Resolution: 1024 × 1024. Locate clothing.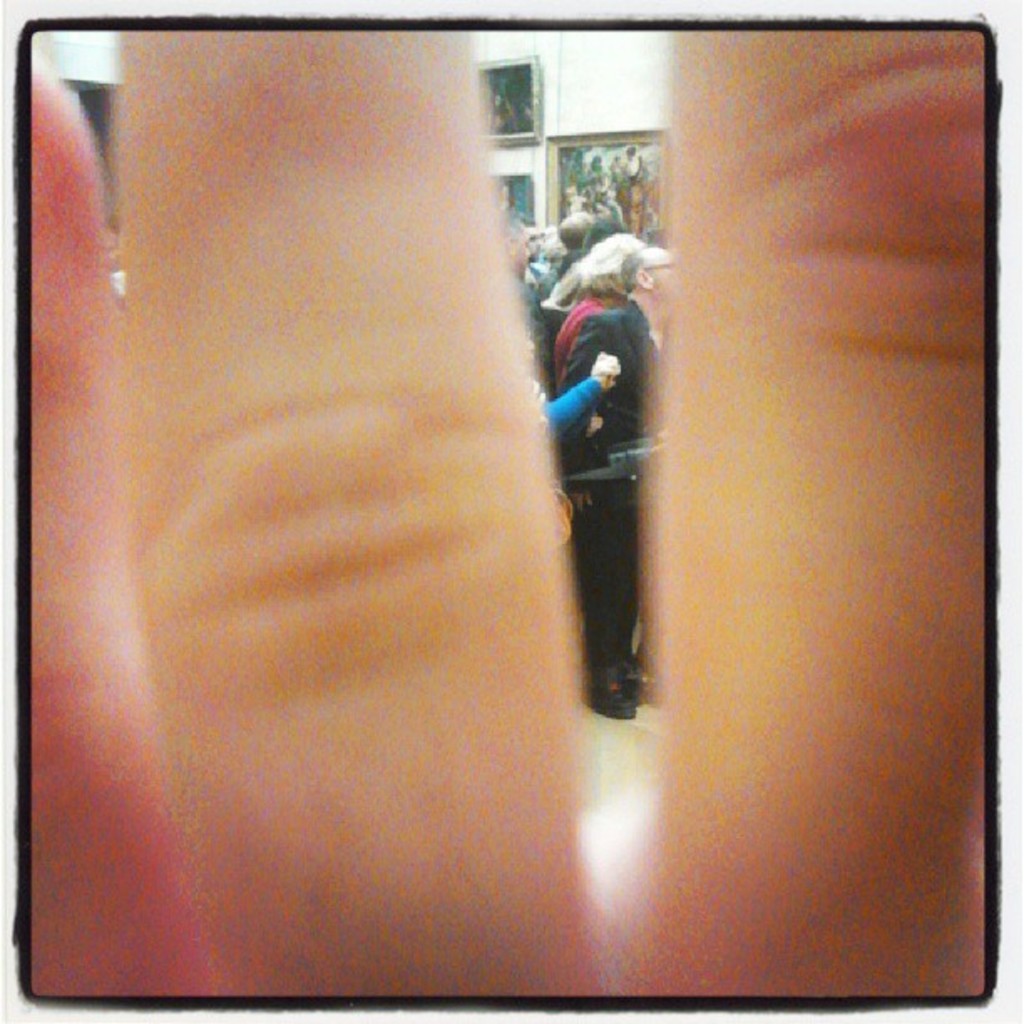
region(537, 234, 684, 731).
